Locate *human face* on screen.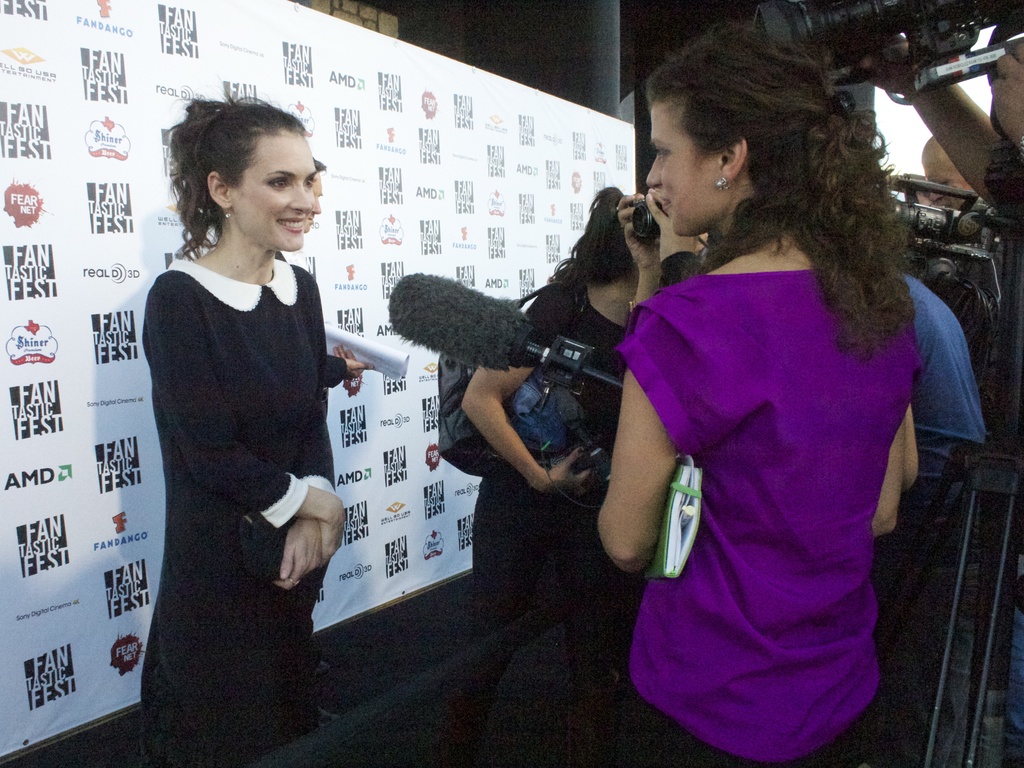
On screen at [228, 129, 317, 248].
